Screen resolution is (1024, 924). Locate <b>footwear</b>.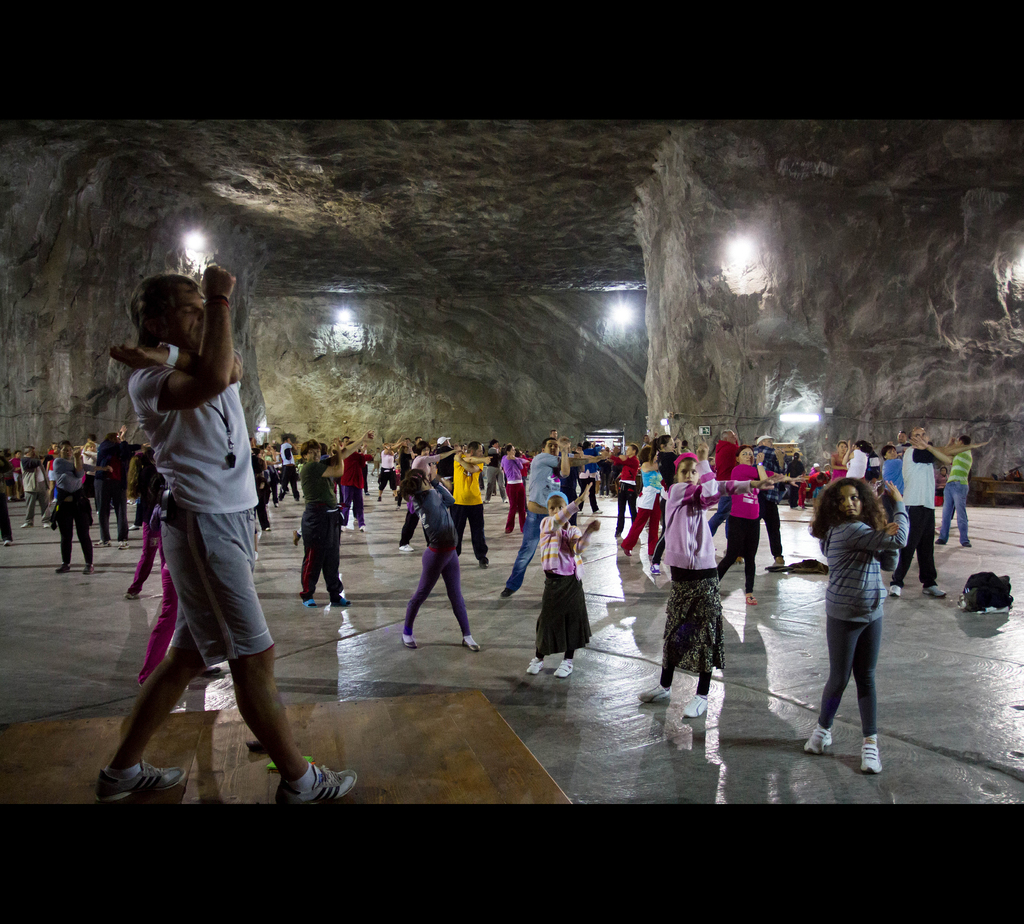
pyautogui.locateOnScreen(805, 723, 832, 758).
